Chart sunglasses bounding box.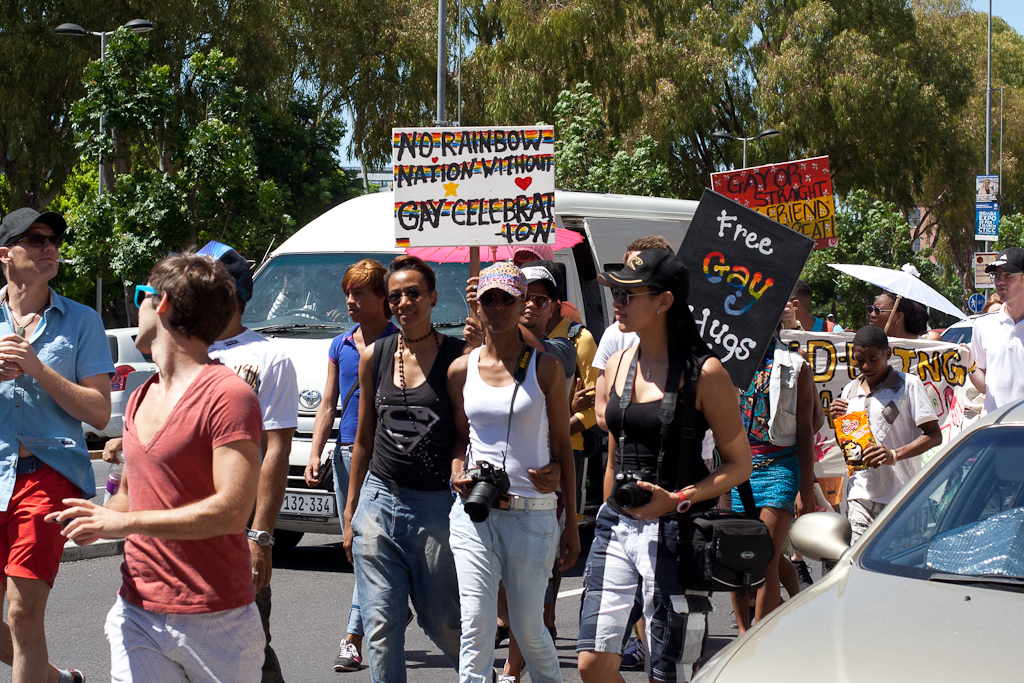
Charted: {"left": 864, "top": 304, "right": 896, "bottom": 320}.
